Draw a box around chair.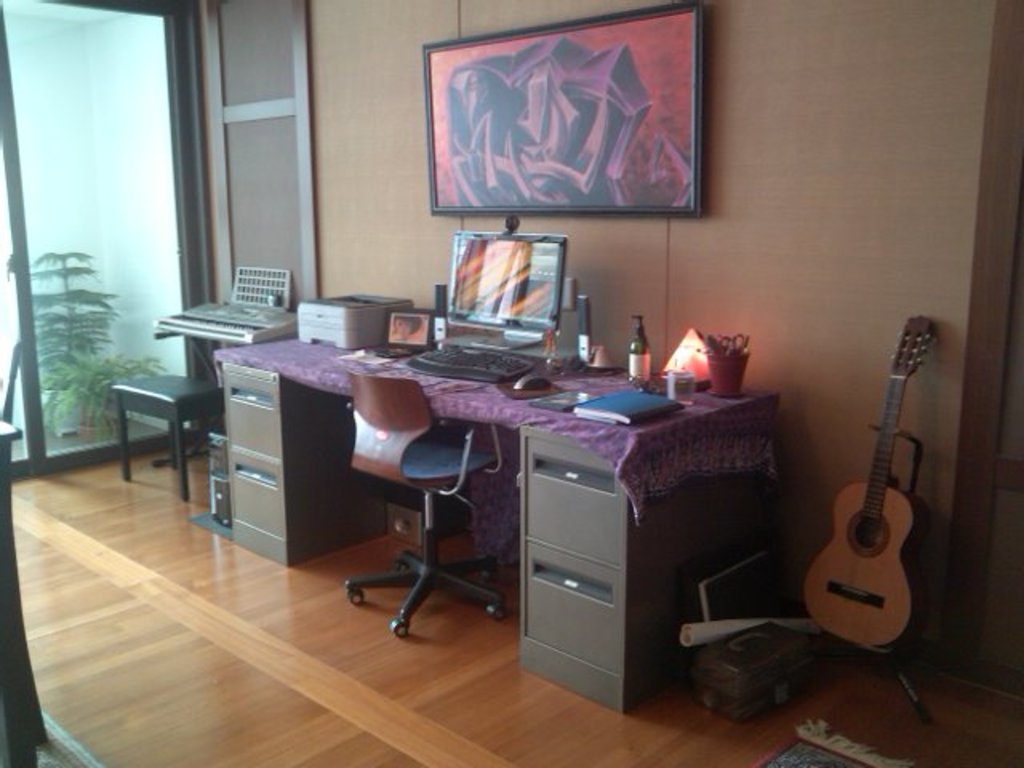
342 365 509 643.
